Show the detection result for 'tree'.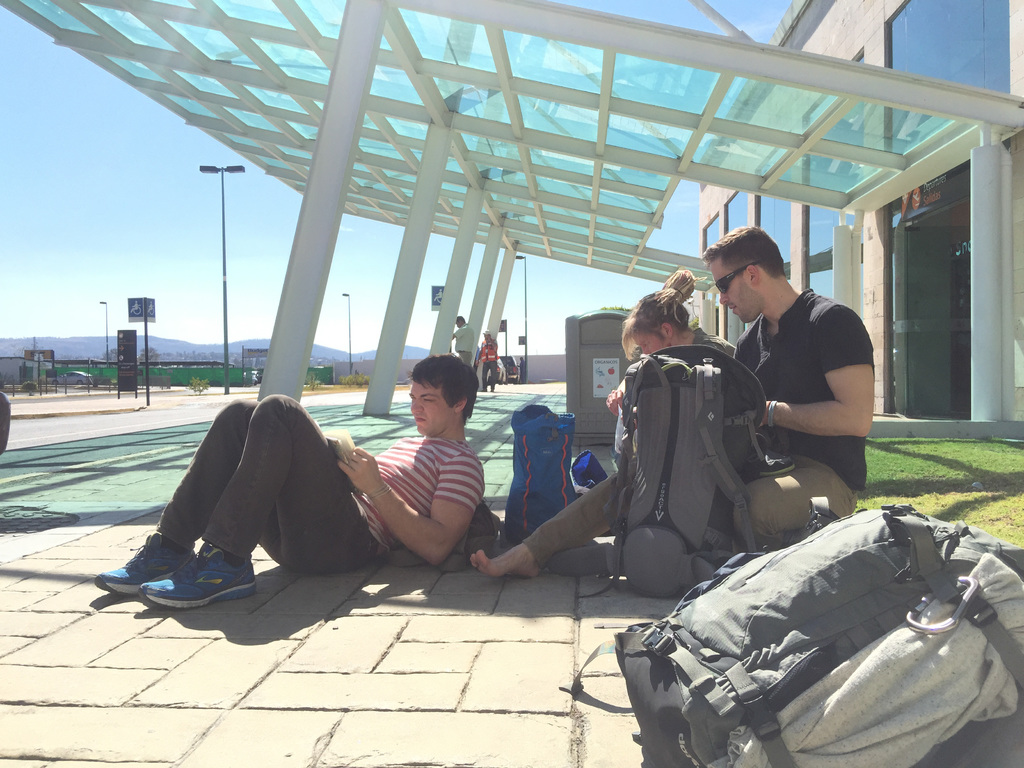
{"left": 139, "top": 344, "right": 161, "bottom": 363}.
